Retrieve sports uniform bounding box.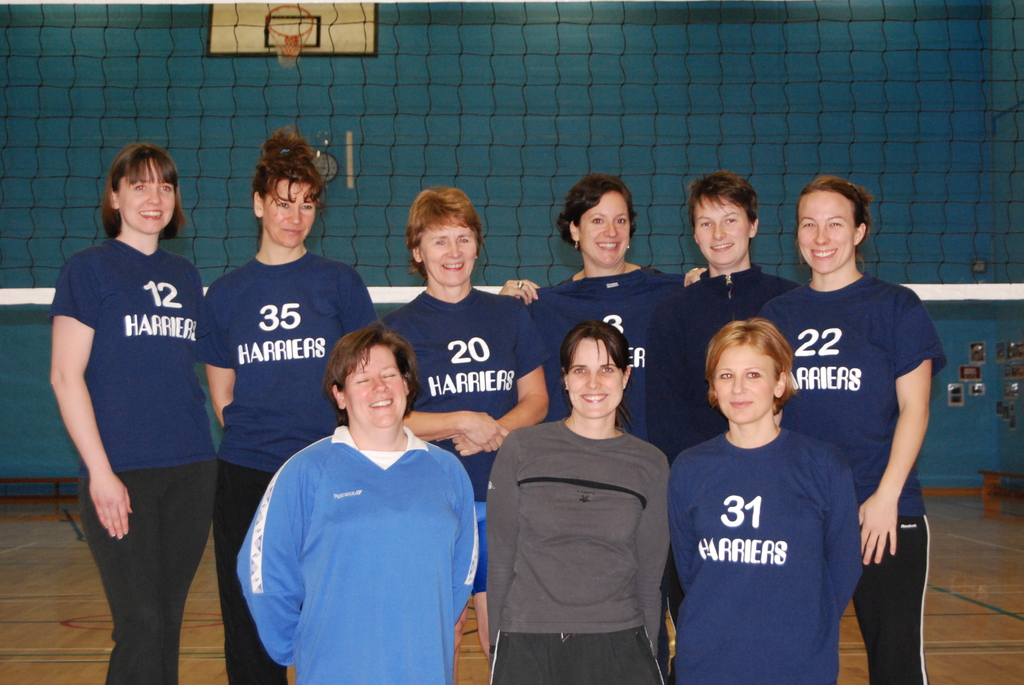
Bounding box: detection(515, 265, 711, 450).
